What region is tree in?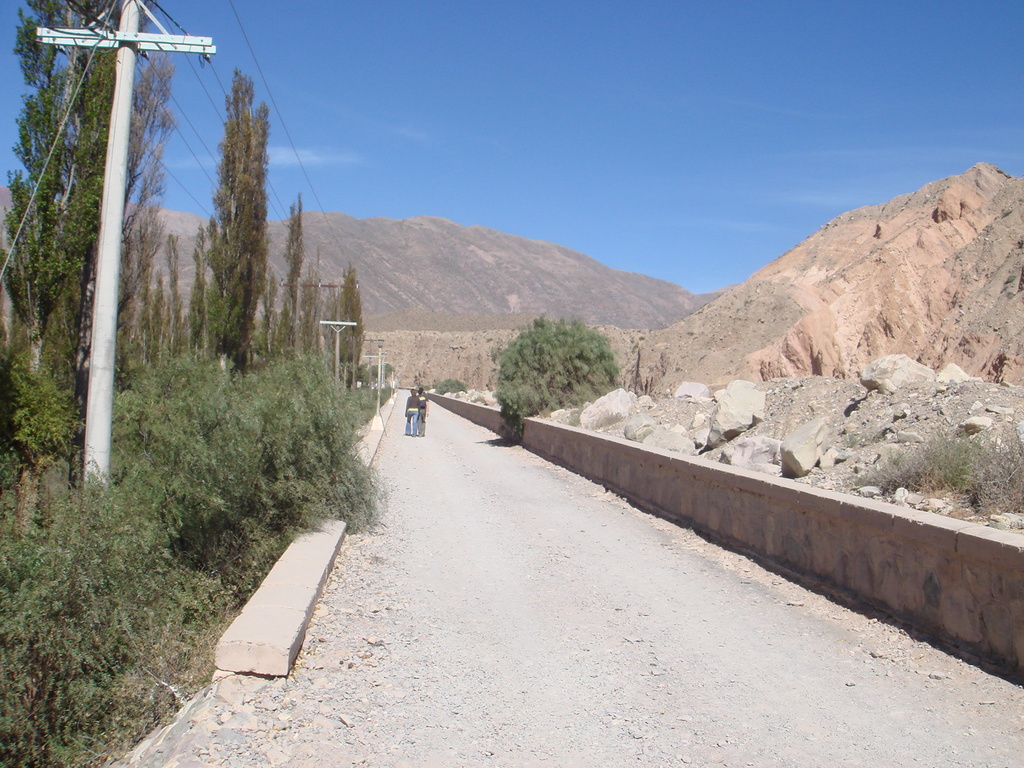
116, 35, 185, 393.
